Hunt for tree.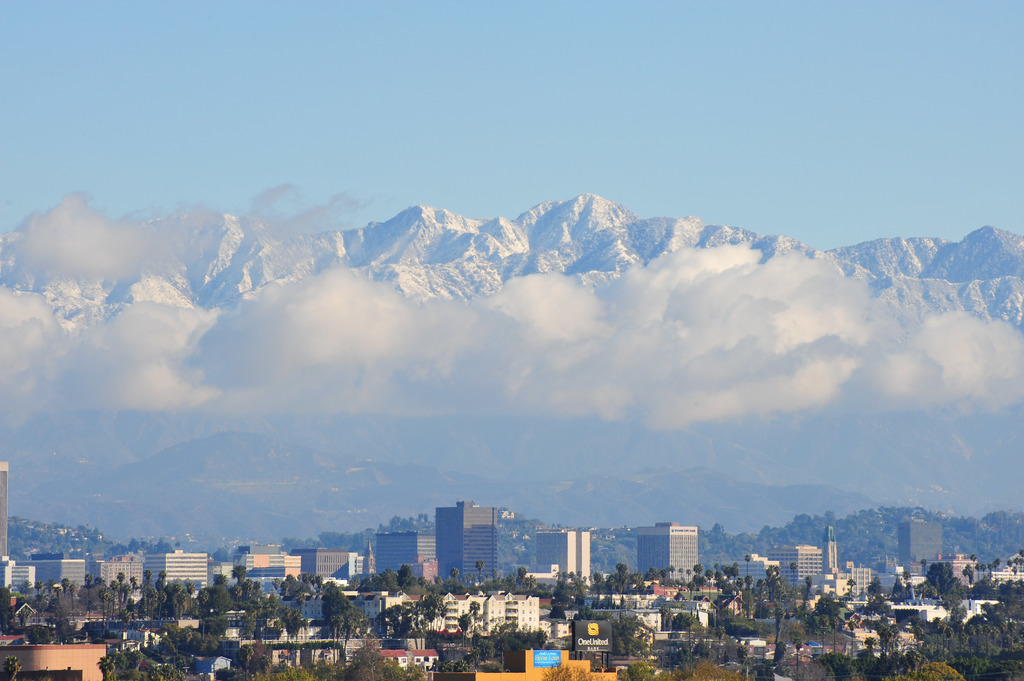
Hunted down at (286,574,308,597).
